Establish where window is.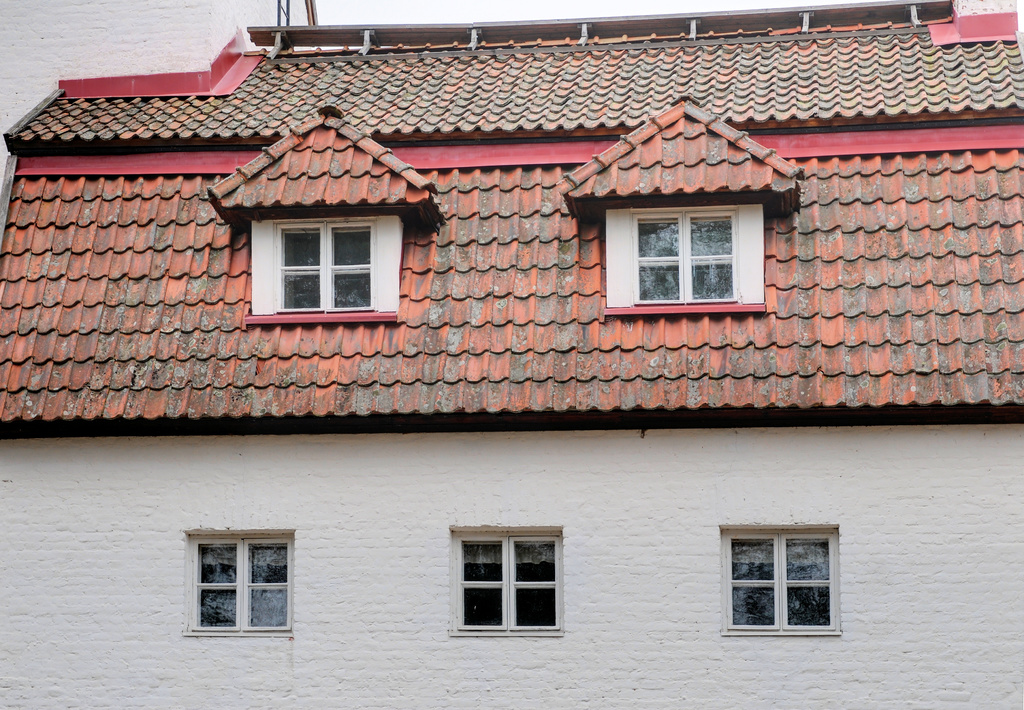
Established at [x1=251, y1=216, x2=402, y2=310].
